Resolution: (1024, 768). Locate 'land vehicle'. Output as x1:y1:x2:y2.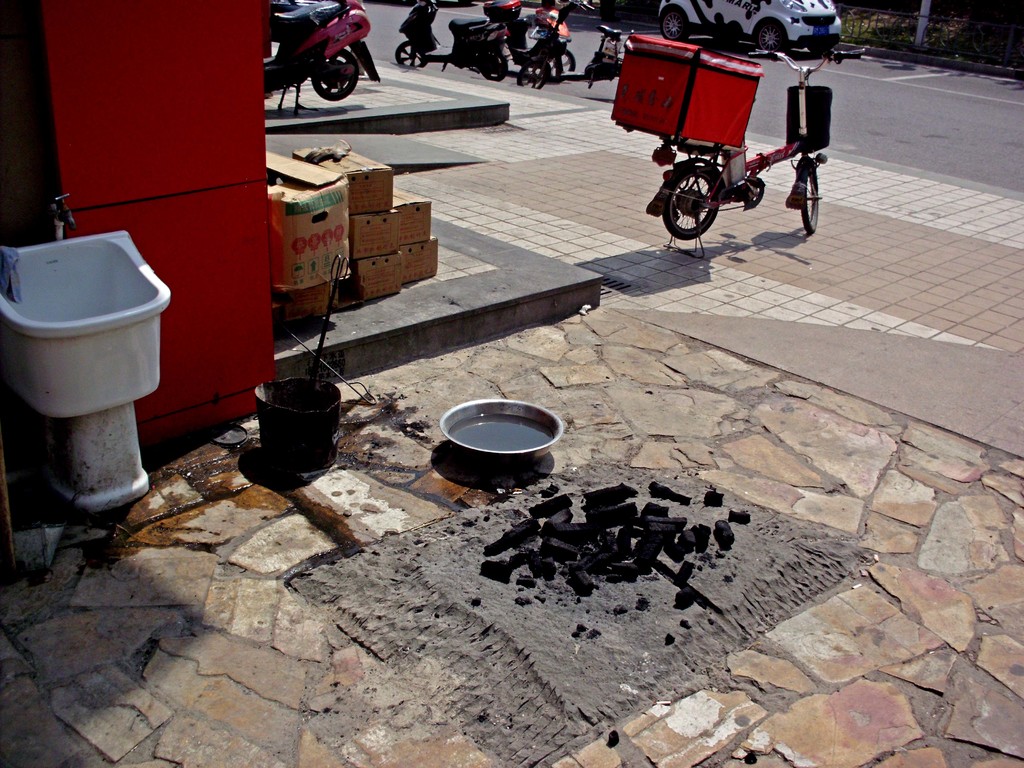
654:0:844:54.
